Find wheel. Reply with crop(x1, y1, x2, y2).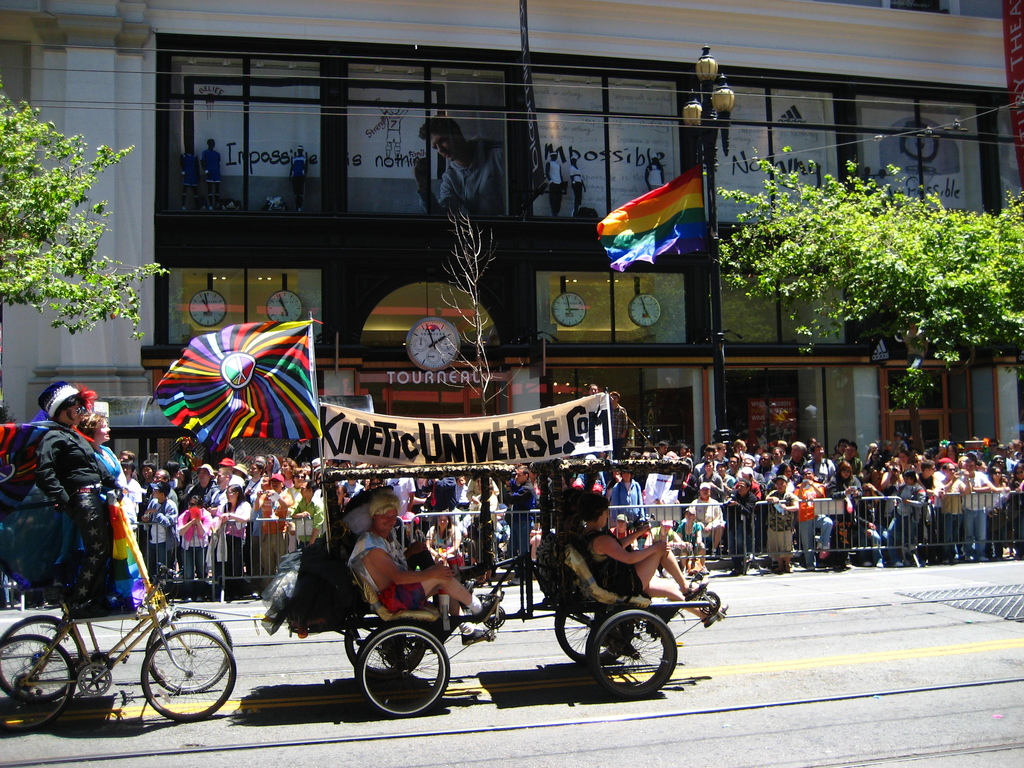
crop(554, 611, 632, 664).
